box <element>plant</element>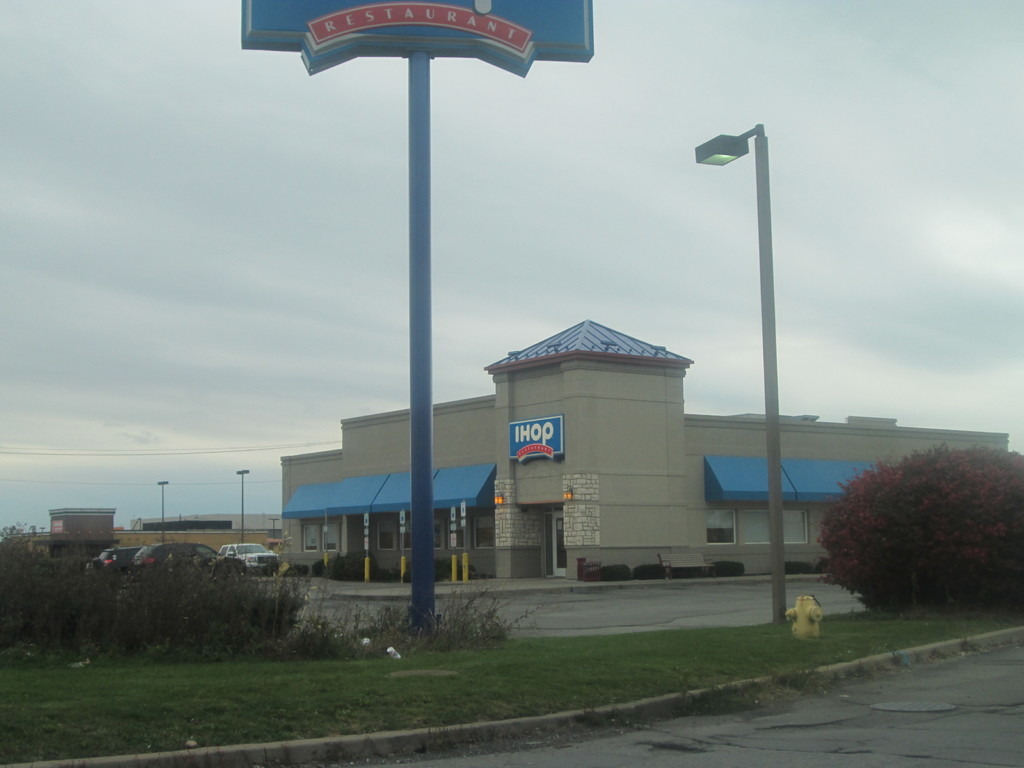
detection(666, 561, 708, 580)
